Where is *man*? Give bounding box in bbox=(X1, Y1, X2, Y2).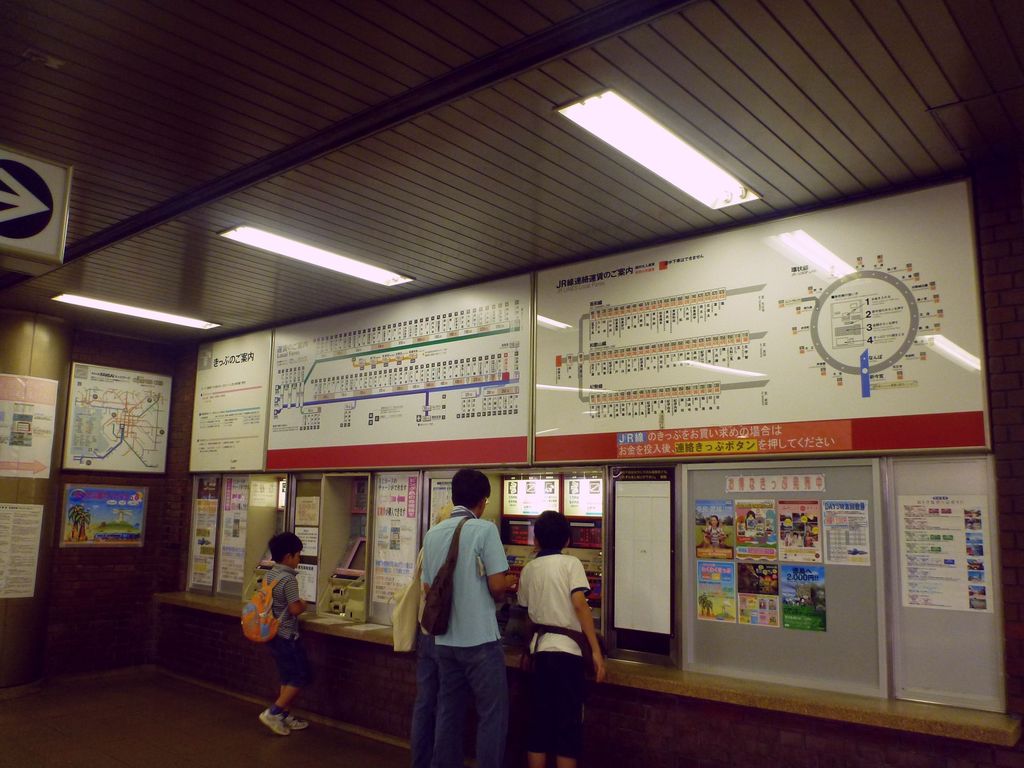
bbox=(403, 476, 515, 765).
